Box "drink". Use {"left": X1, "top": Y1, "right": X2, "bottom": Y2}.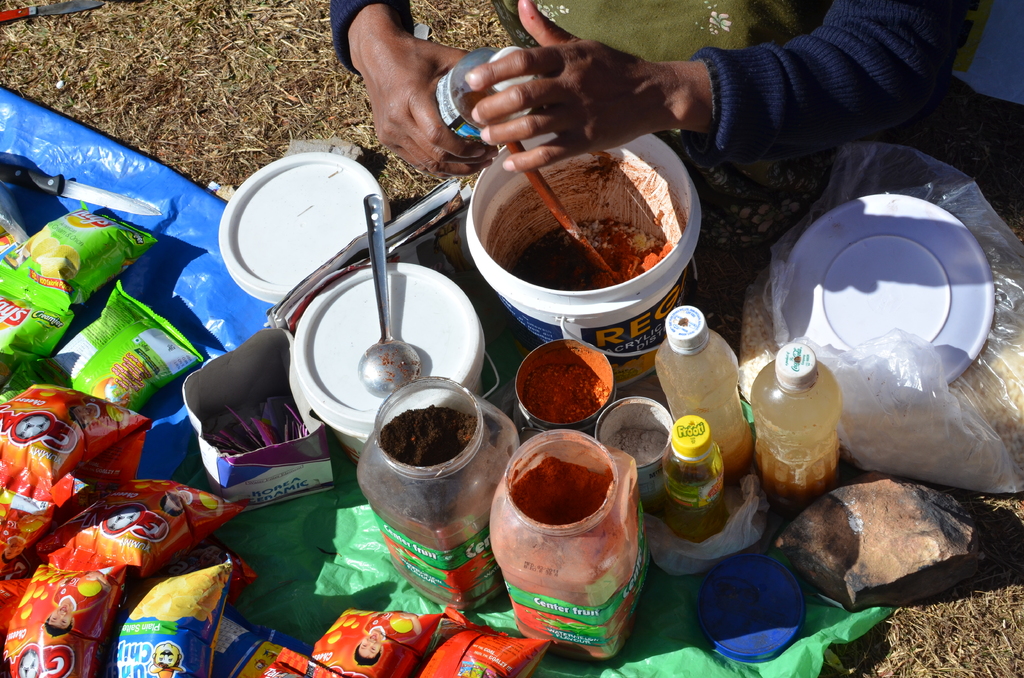
{"left": 746, "top": 342, "right": 850, "bottom": 535}.
